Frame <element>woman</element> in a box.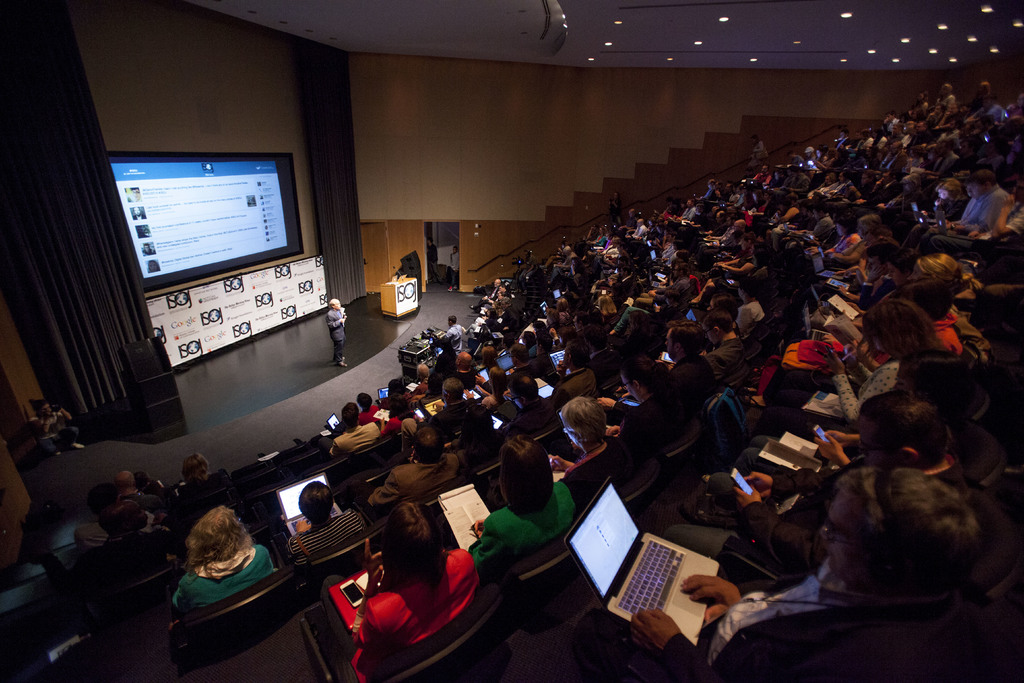
552:398:628:494.
